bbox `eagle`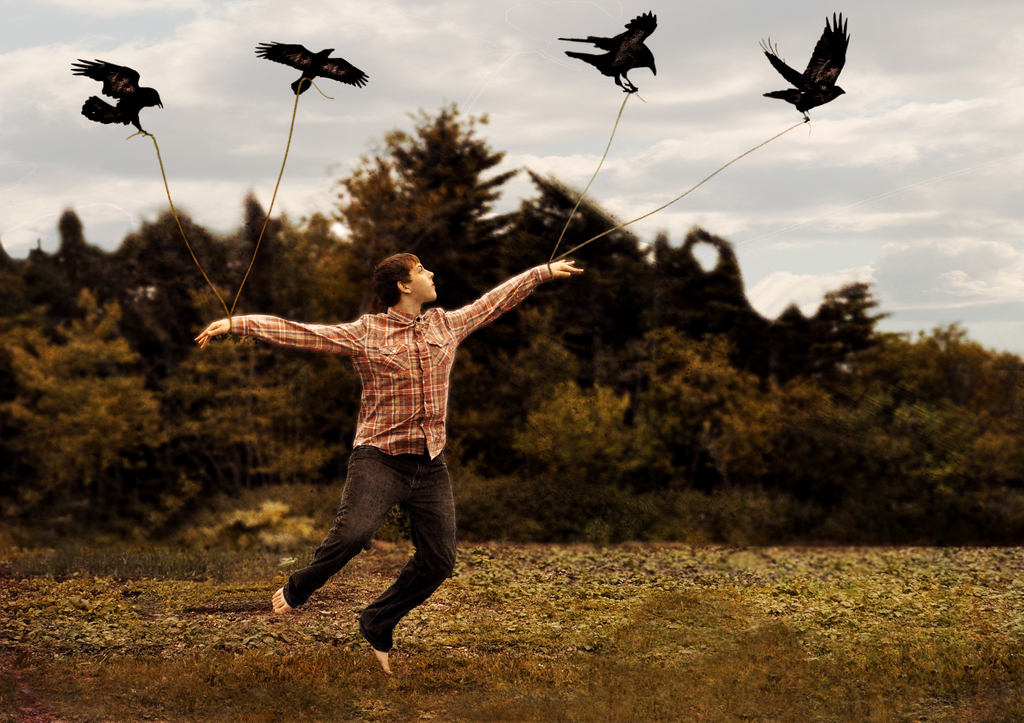
[253,36,371,93]
